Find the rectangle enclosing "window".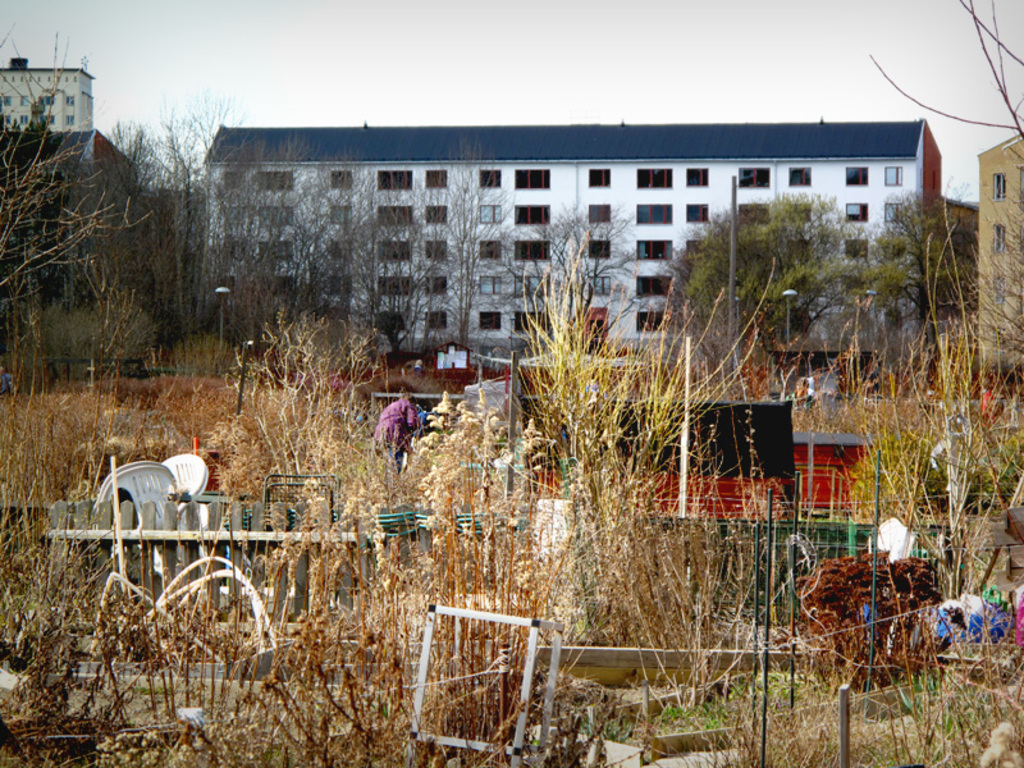
crop(513, 269, 547, 296).
